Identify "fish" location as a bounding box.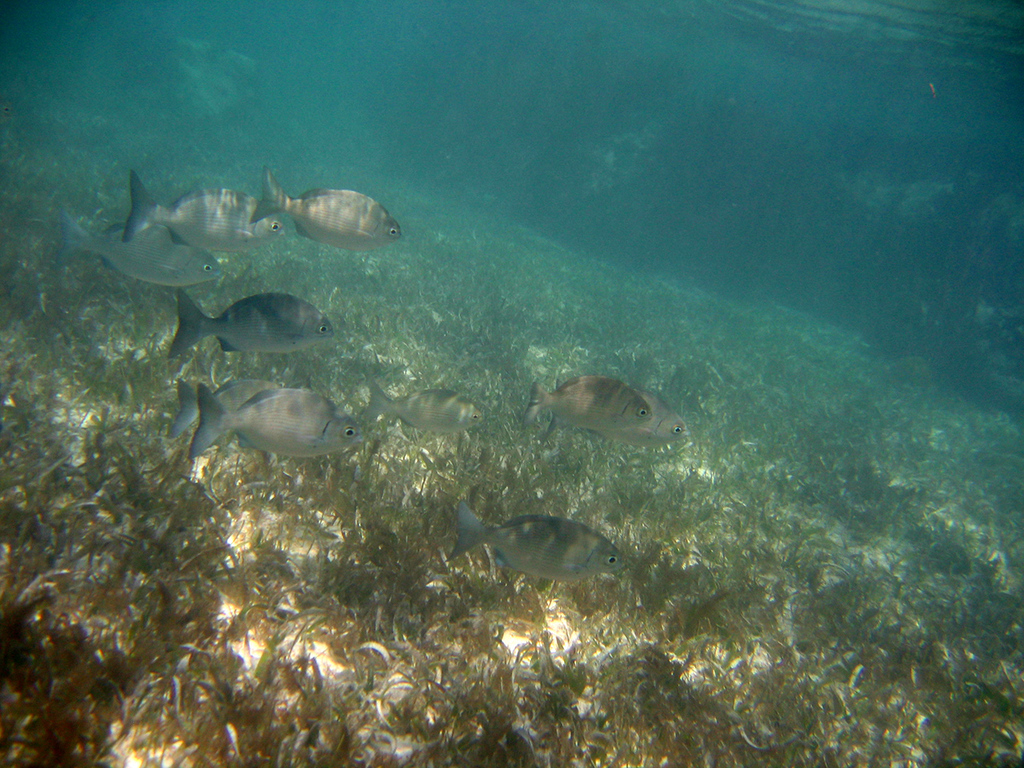
BBox(581, 397, 685, 449).
